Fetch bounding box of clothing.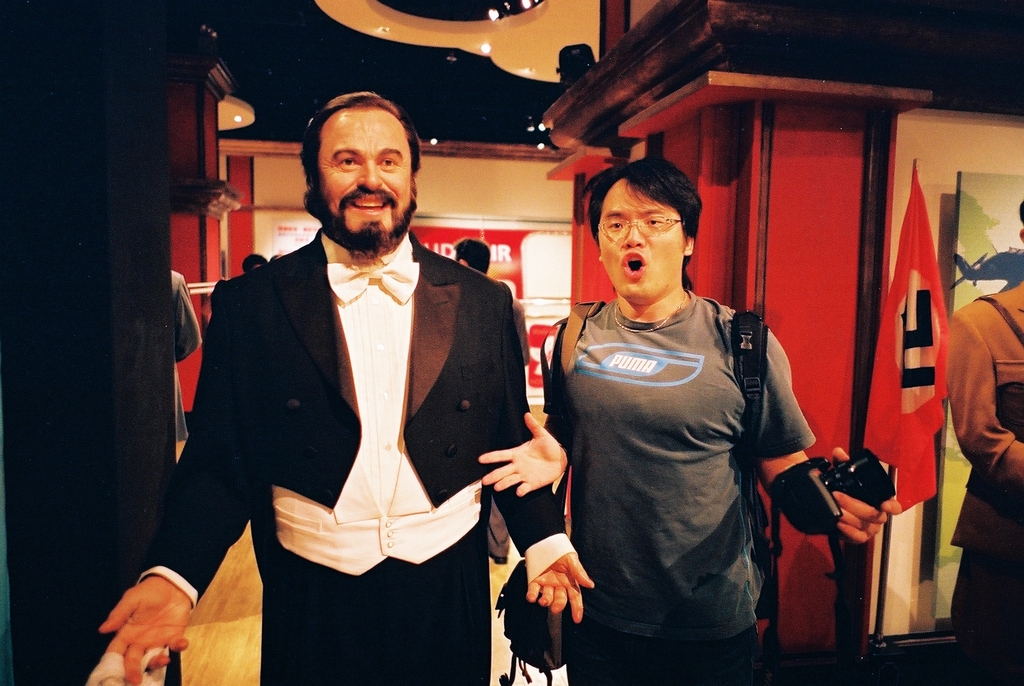
Bbox: {"x1": 177, "y1": 270, "x2": 198, "y2": 439}.
